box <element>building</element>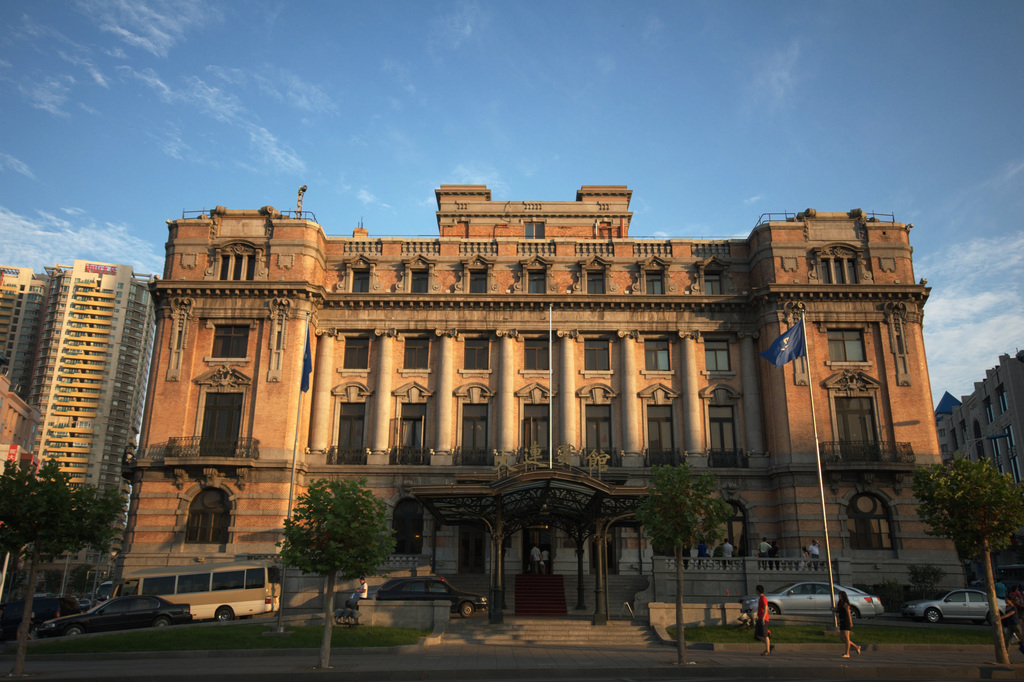
[x1=113, y1=181, x2=967, y2=622]
